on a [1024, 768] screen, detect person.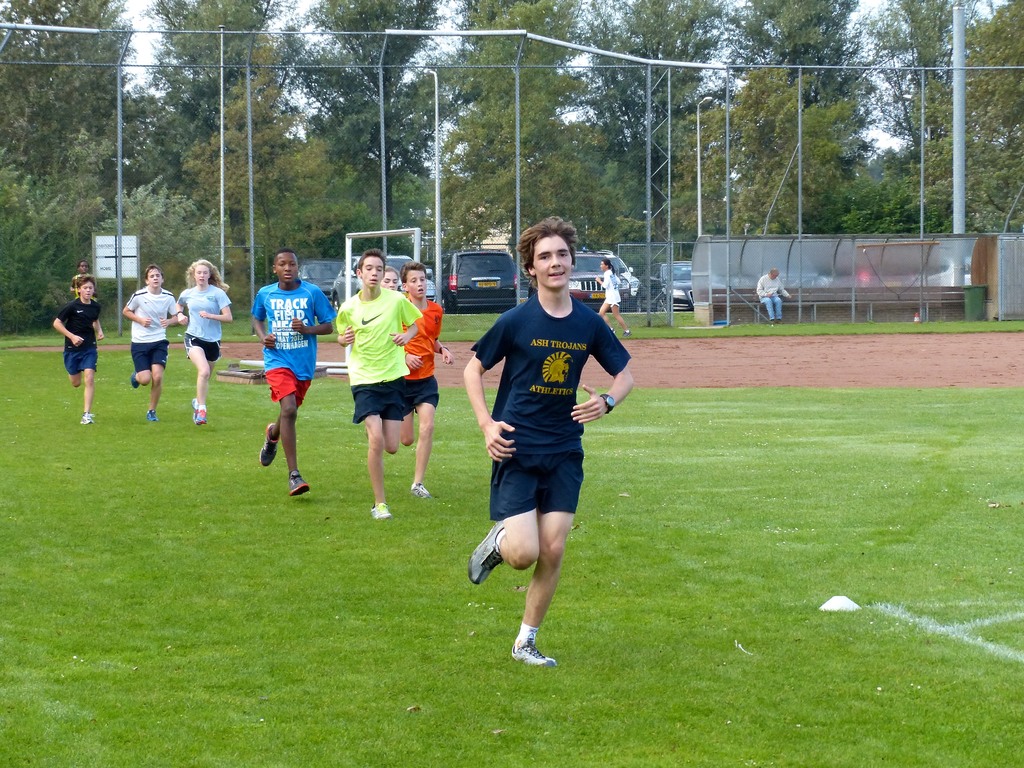
[334, 244, 422, 520].
